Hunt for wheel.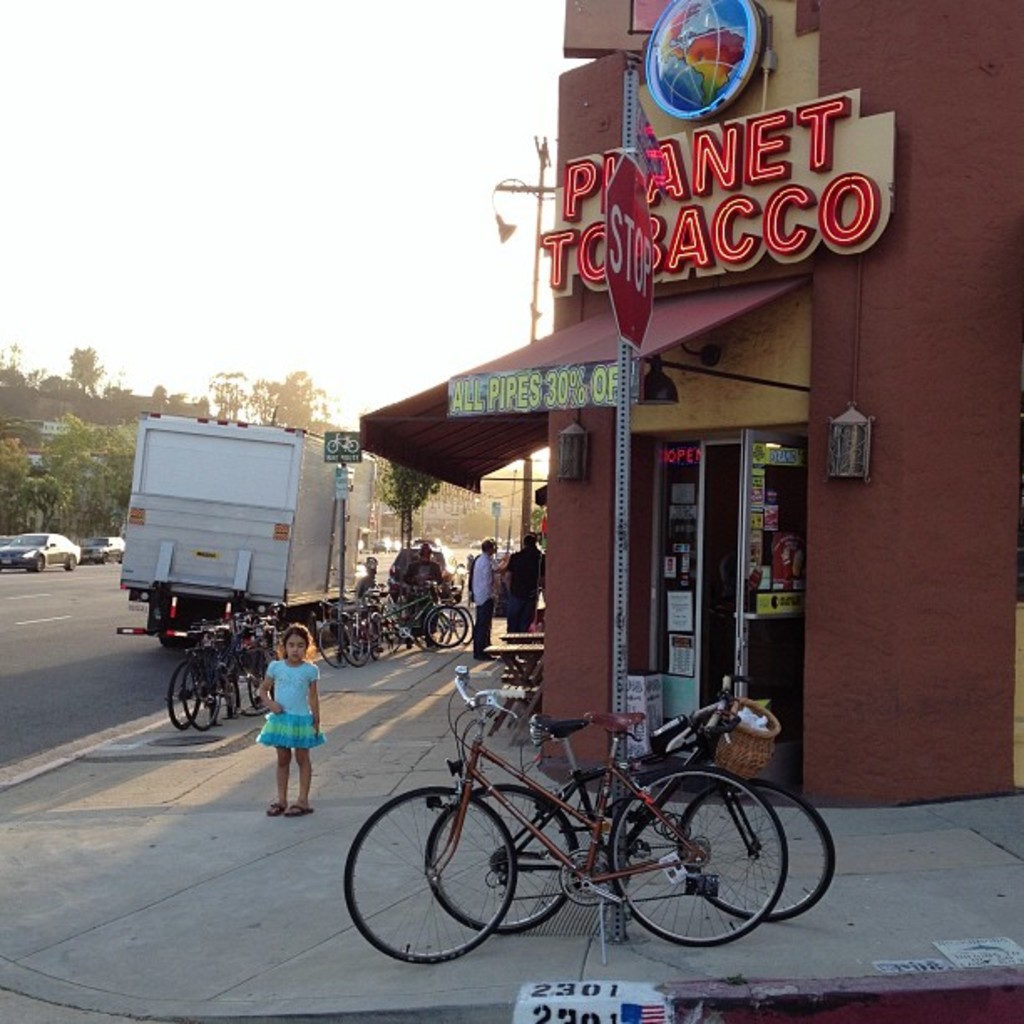
Hunted down at x1=604 y1=768 x2=788 y2=952.
